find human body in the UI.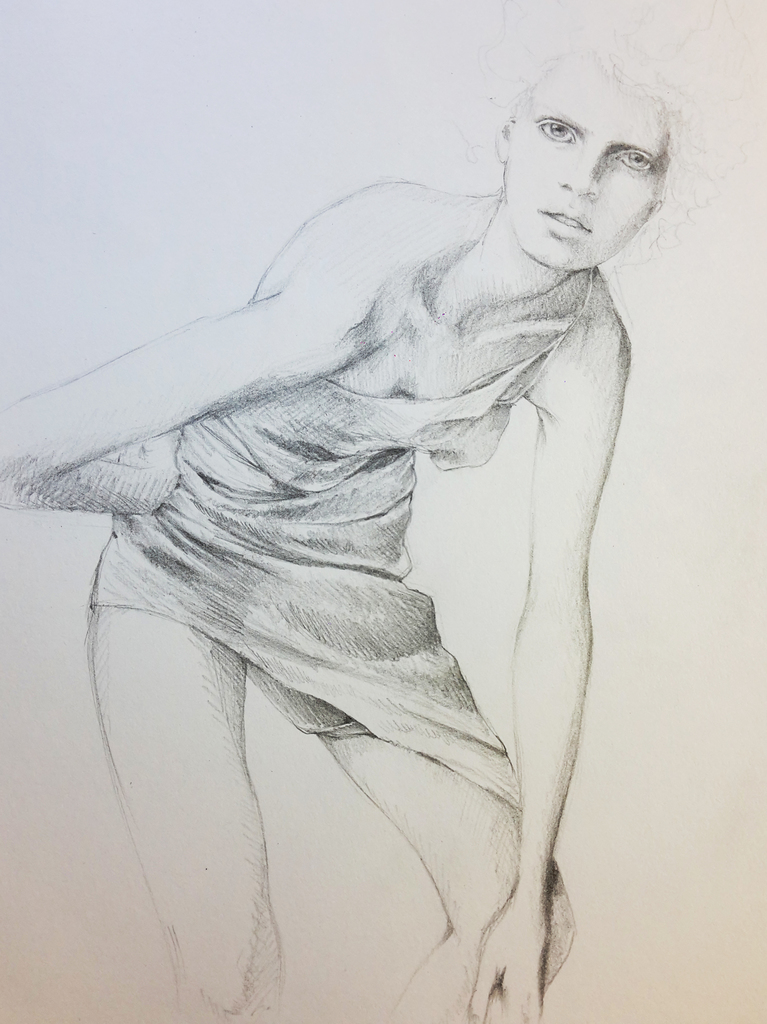
UI element at x1=76 y1=76 x2=690 y2=1002.
